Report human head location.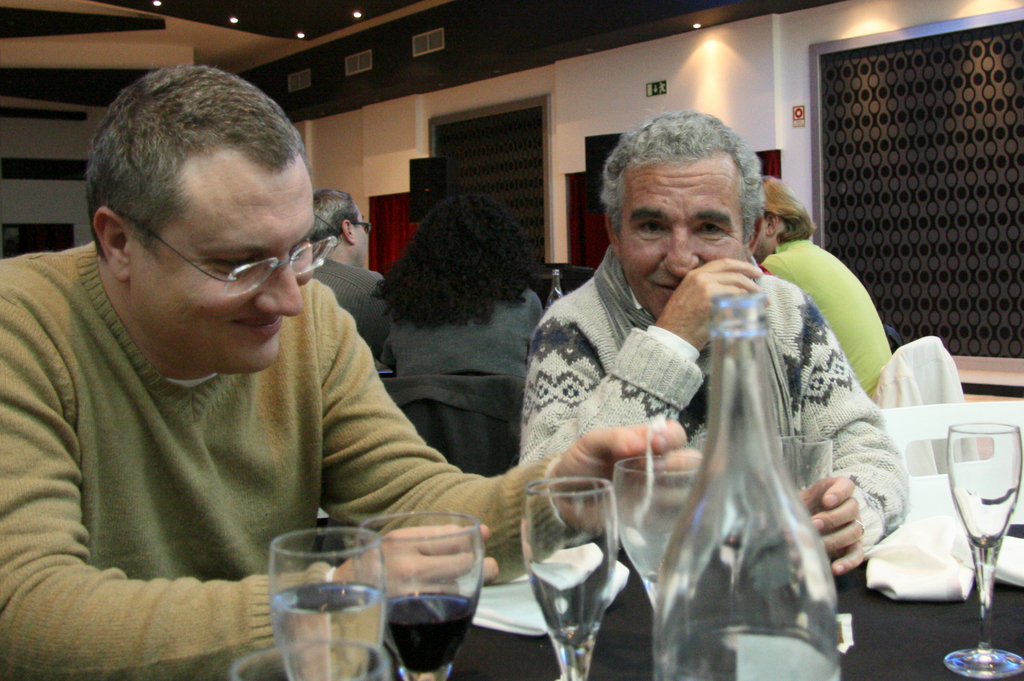
Report: <box>405,197,534,291</box>.
